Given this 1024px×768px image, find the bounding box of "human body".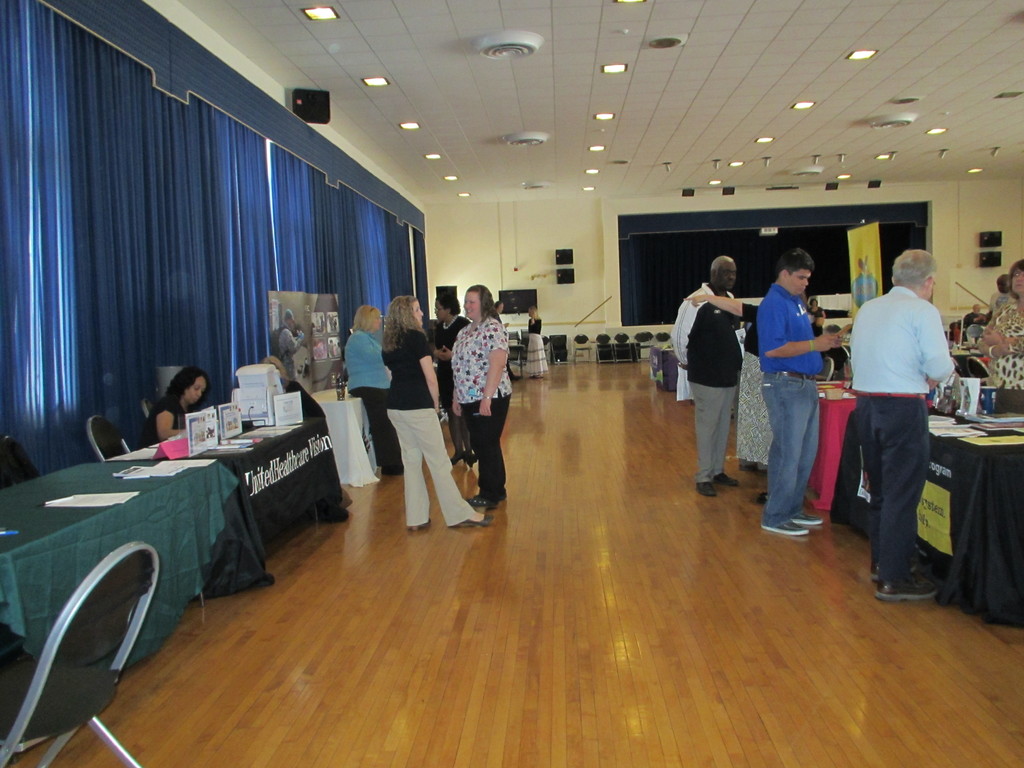
Rect(808, 307, 828, 337).
